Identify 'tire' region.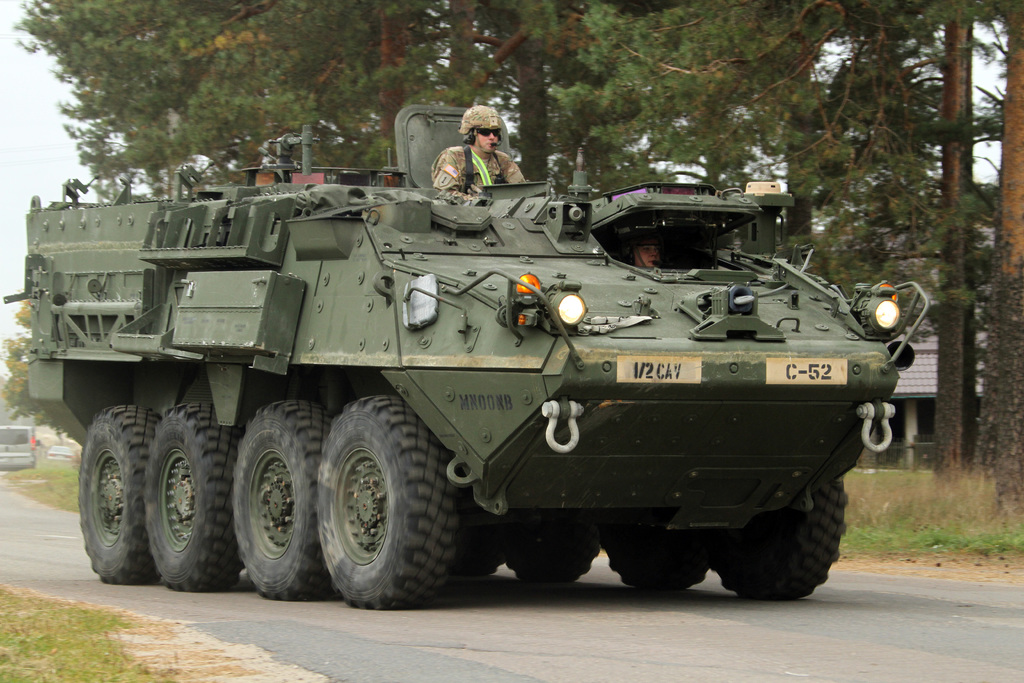
Region: (left=310, top=390, right=459, bottom=609).
